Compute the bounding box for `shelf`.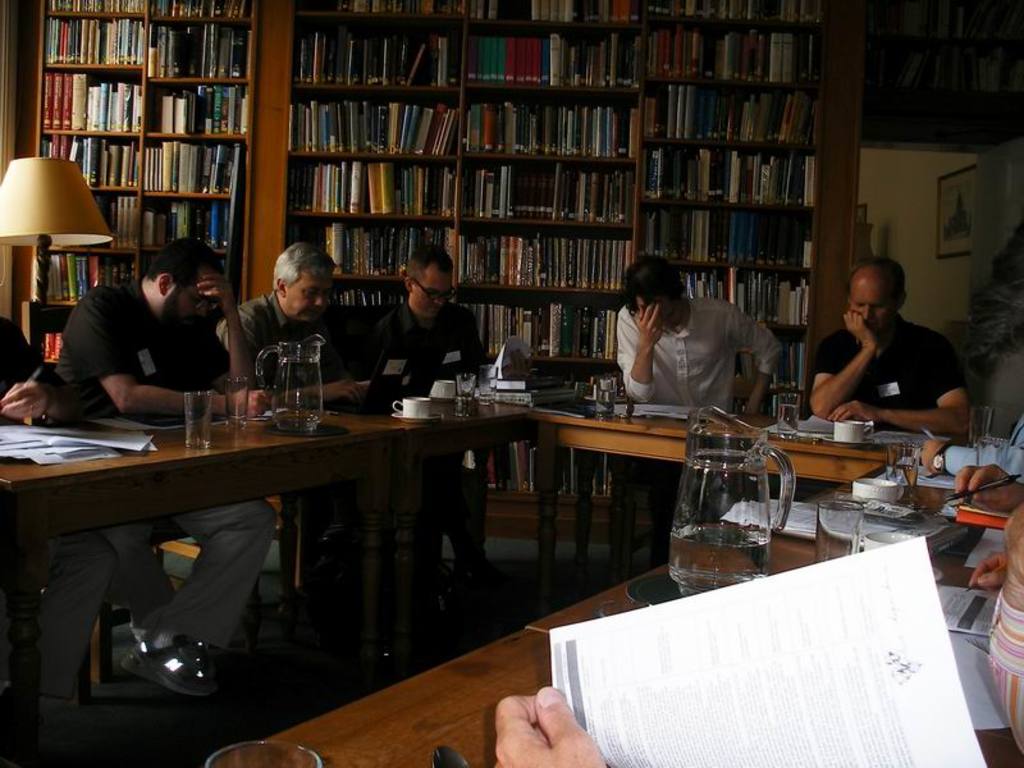
(655,212,808,270).
